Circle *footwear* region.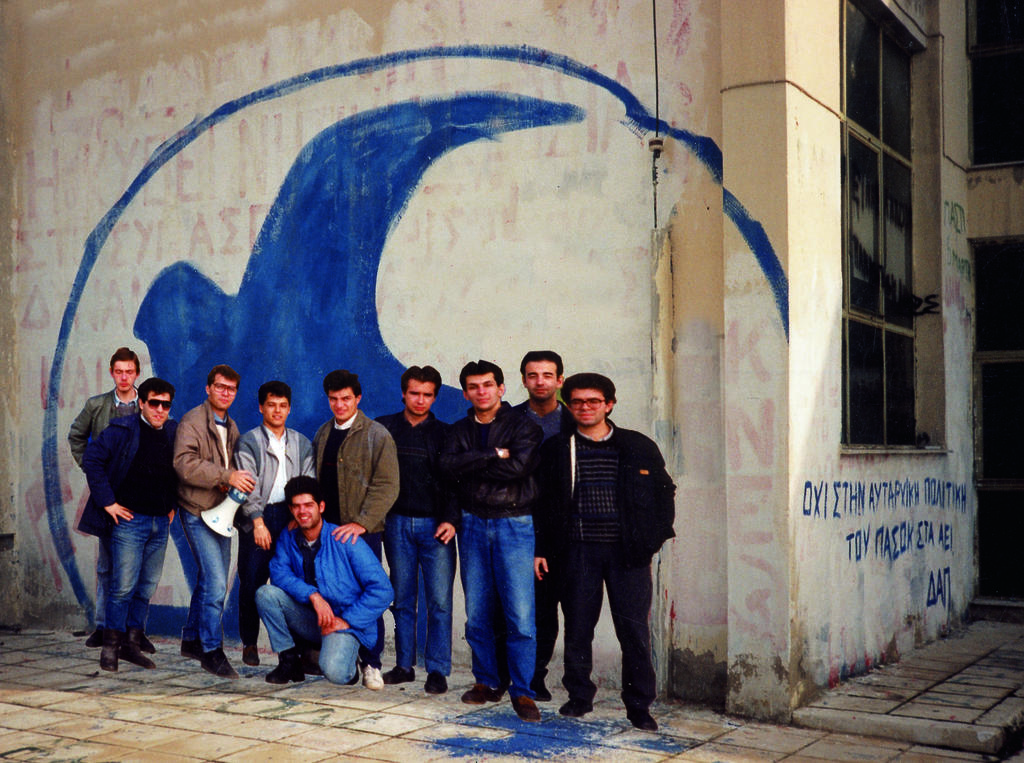
Region: {"x1": 425, "y1": 671, "x2": 451, "y2": 696}.
